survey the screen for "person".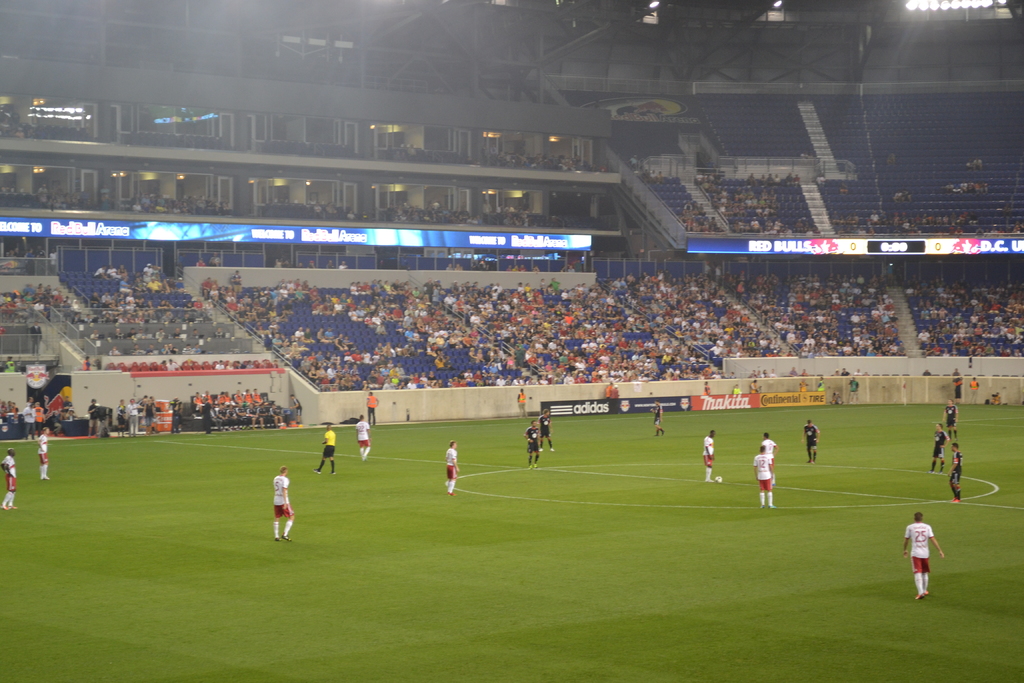
Survey found: <bbox>701, 431, 714, 483</bbox>.
